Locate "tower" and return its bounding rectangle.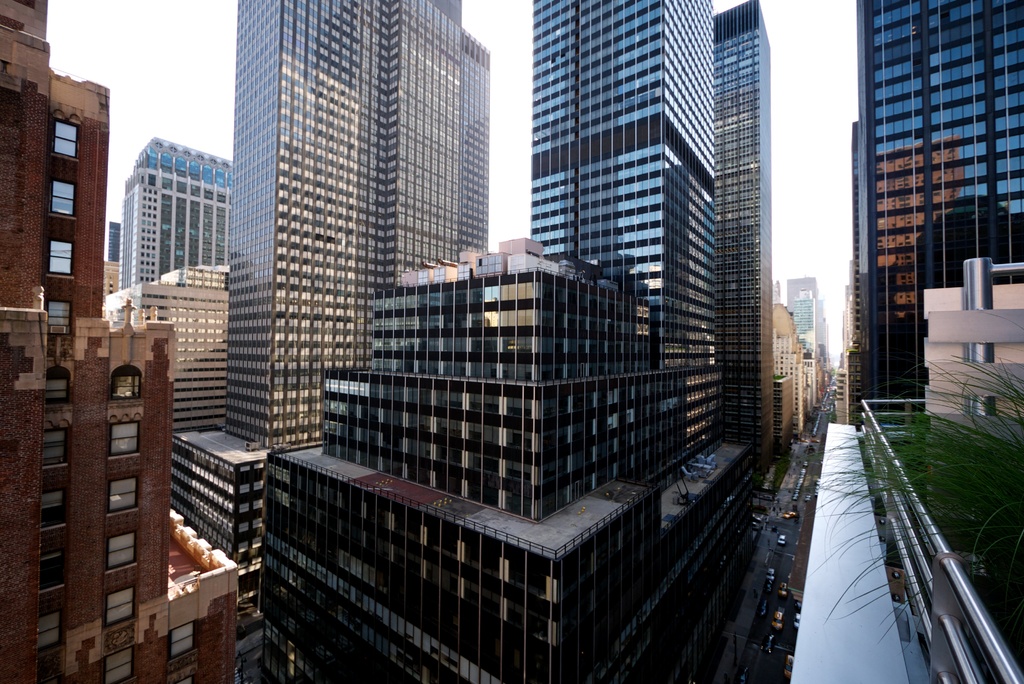
select_region(119, 149, 232, 300).
